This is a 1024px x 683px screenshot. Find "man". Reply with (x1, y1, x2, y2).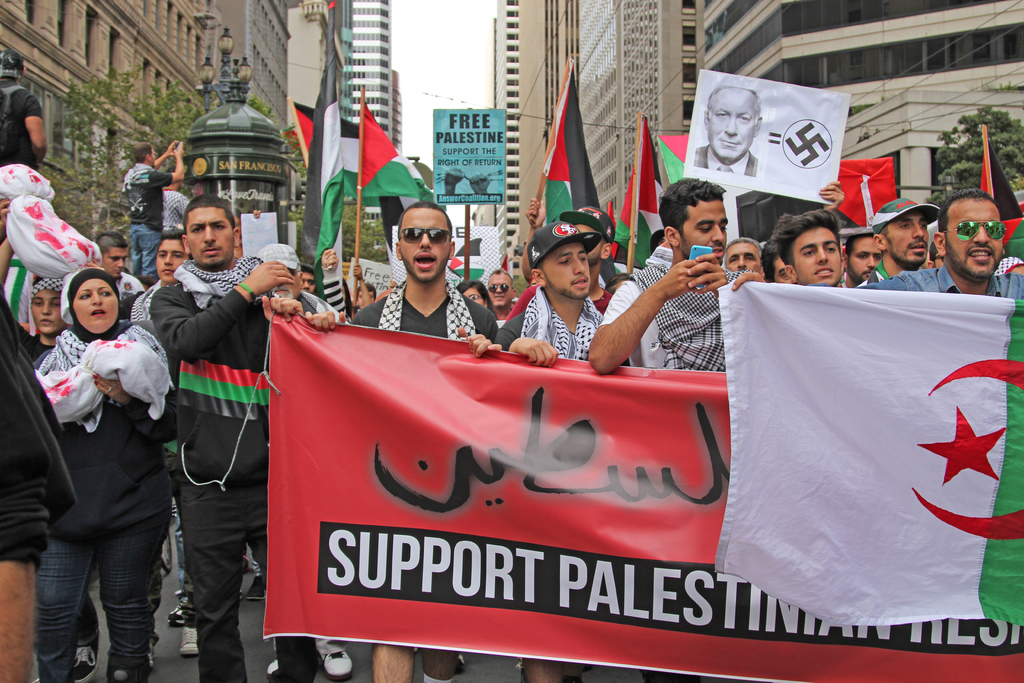
(119, 229, 195, 324).
